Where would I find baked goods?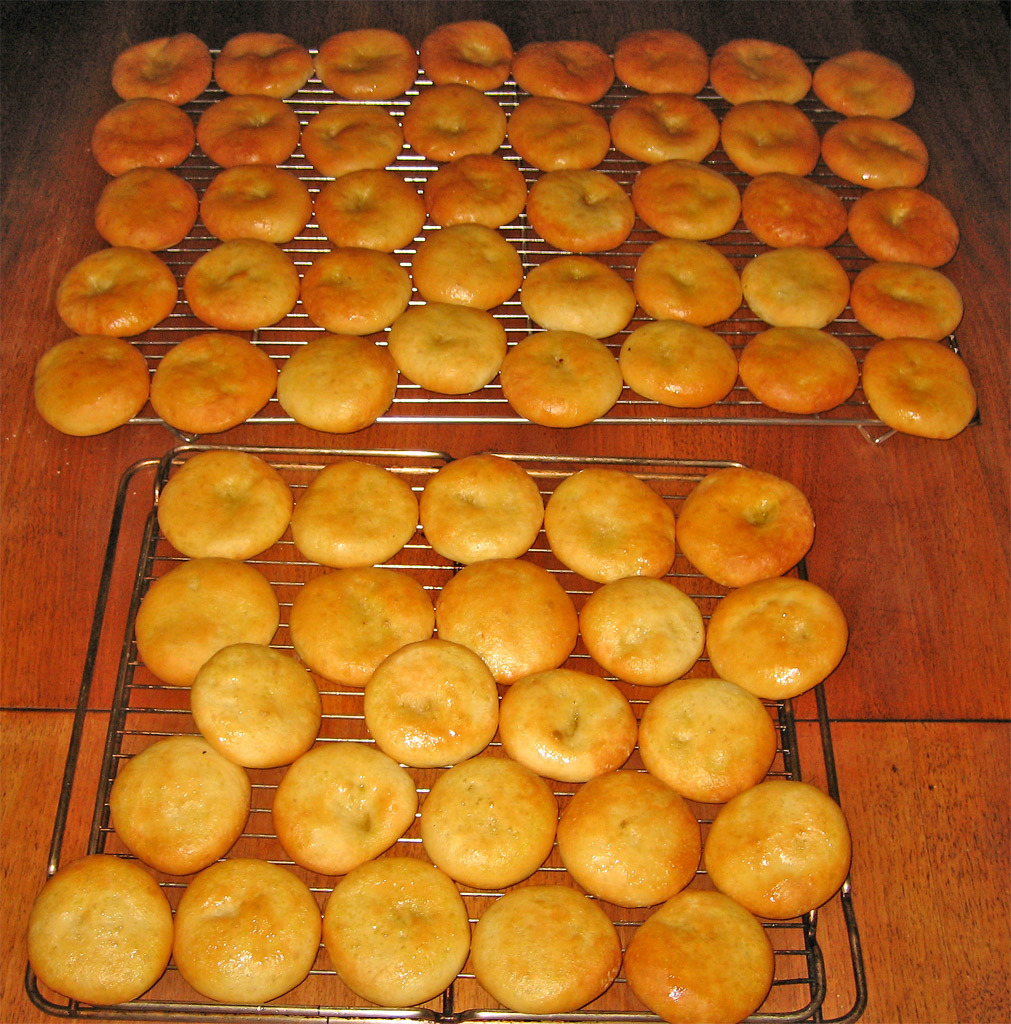
At select_region(182, 242, 301, 334).
